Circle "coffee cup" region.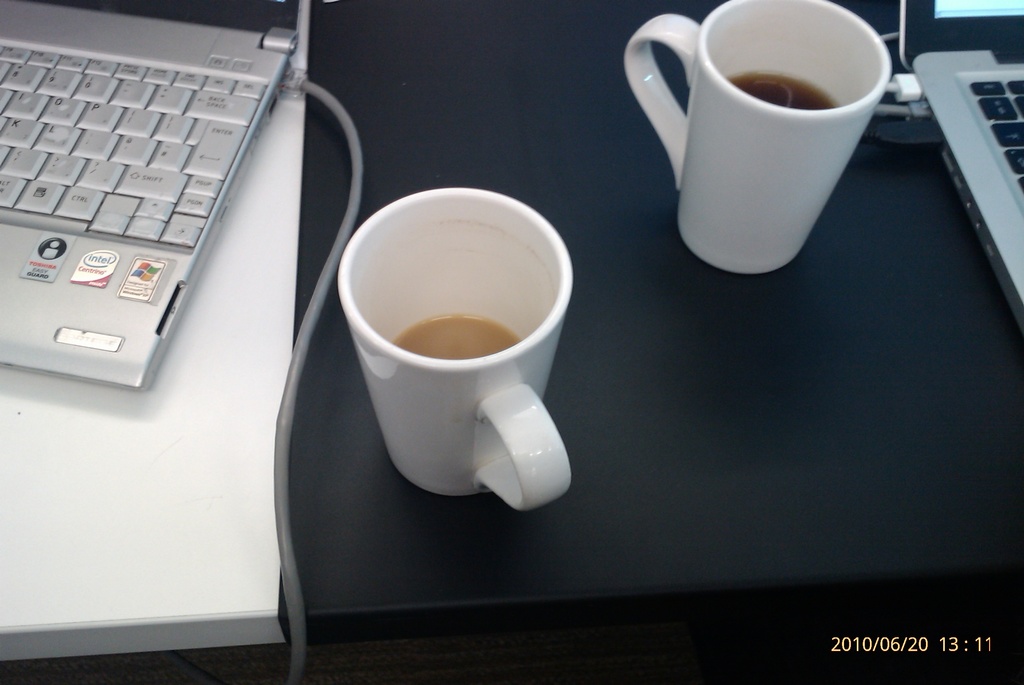
Region: {"x1": 625, "y1": 3, "x2": 904, "y2": 273}.
